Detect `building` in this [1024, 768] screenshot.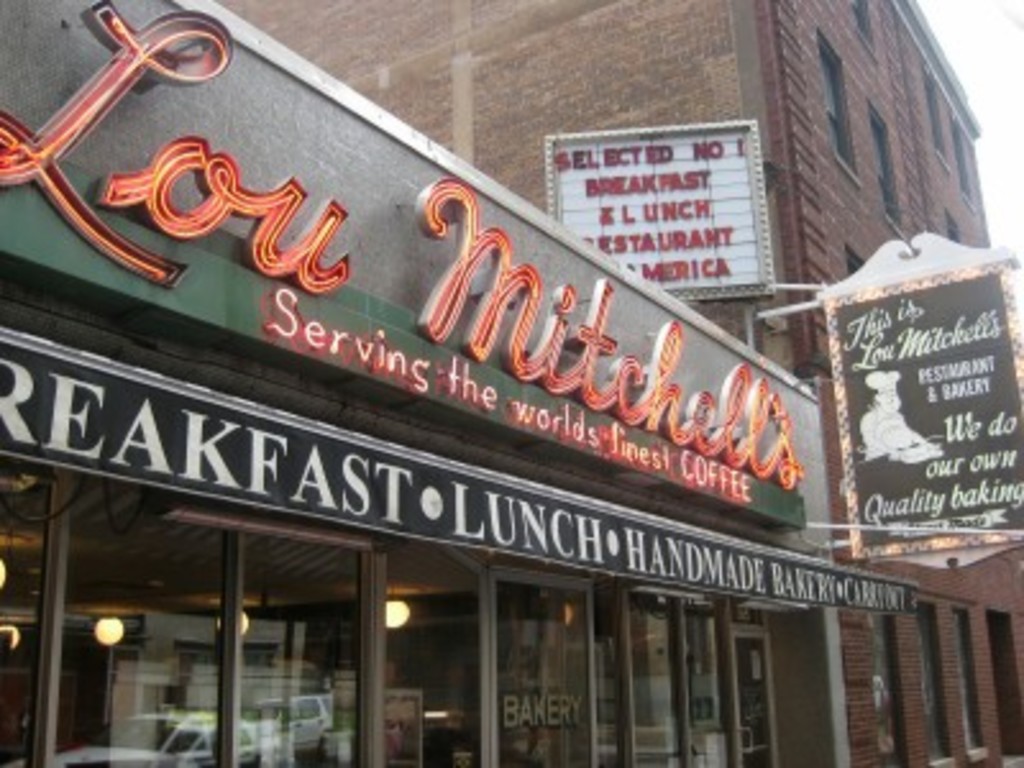
Detection: detection(220, 0, 1021, 765).
